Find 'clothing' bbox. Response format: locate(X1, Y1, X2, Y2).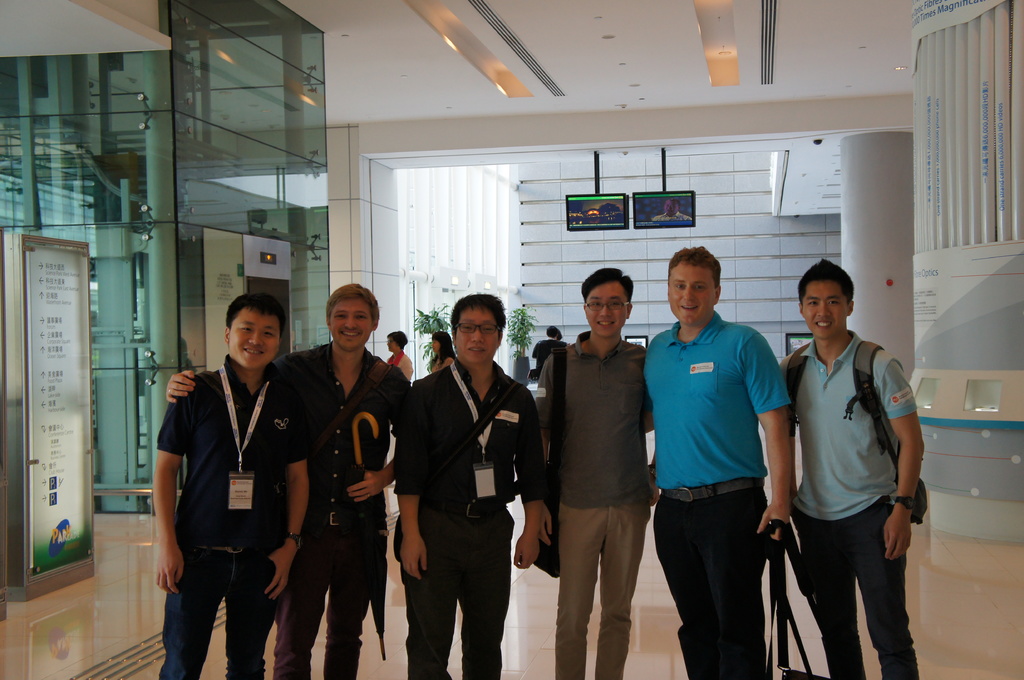
locate(429, 351, 458, 374).
